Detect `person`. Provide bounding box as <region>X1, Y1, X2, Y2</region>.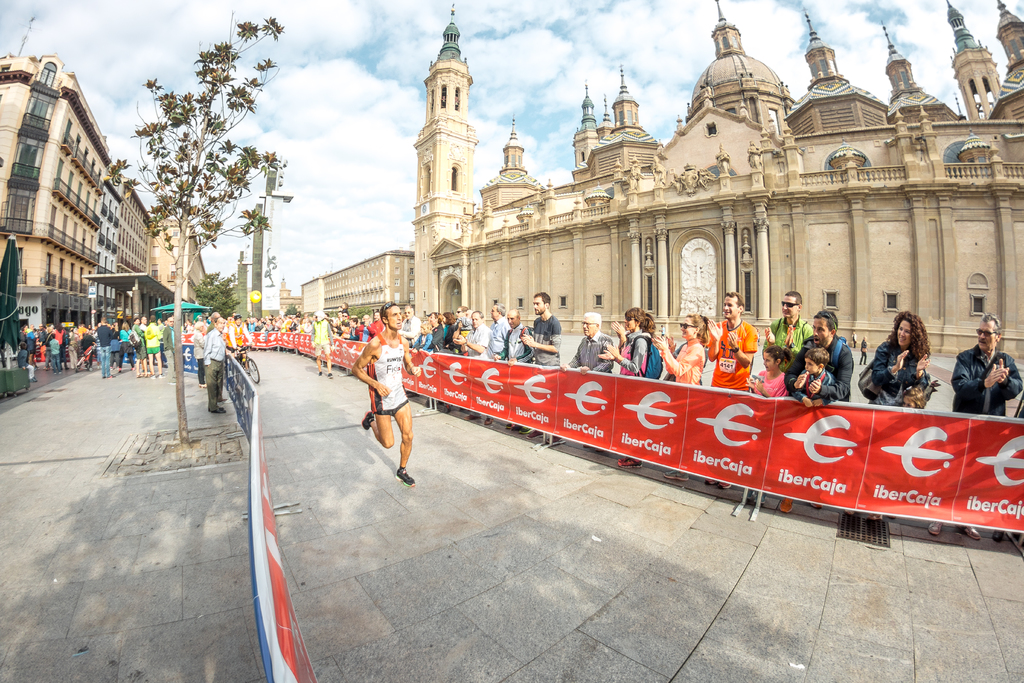
<region>195, 317, 211, 385</region>.
